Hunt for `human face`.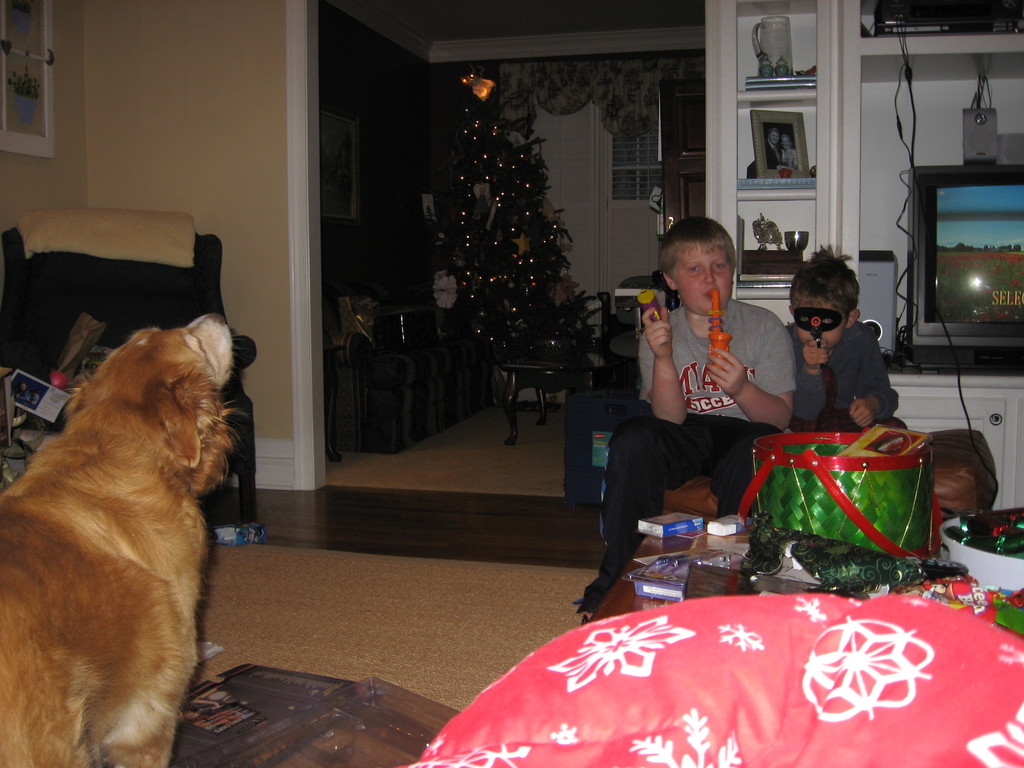
Hunted down at (left=769, top=131, right=779, bottom=143).
